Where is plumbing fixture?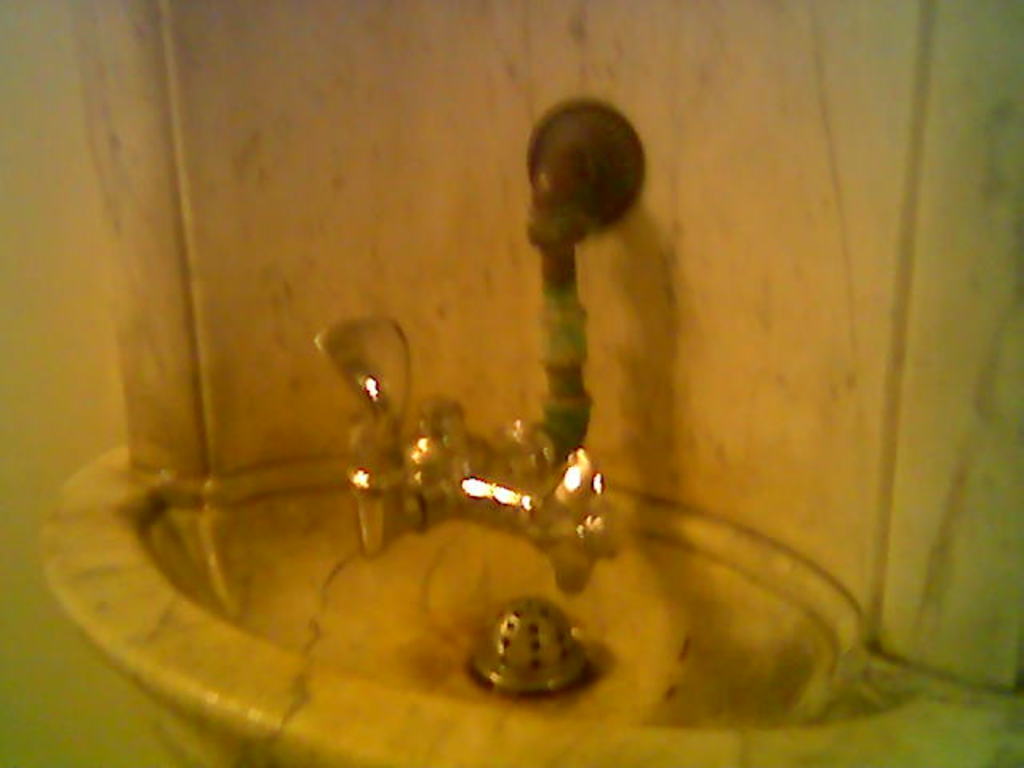
bbox=[13, 418, 635, 706].
